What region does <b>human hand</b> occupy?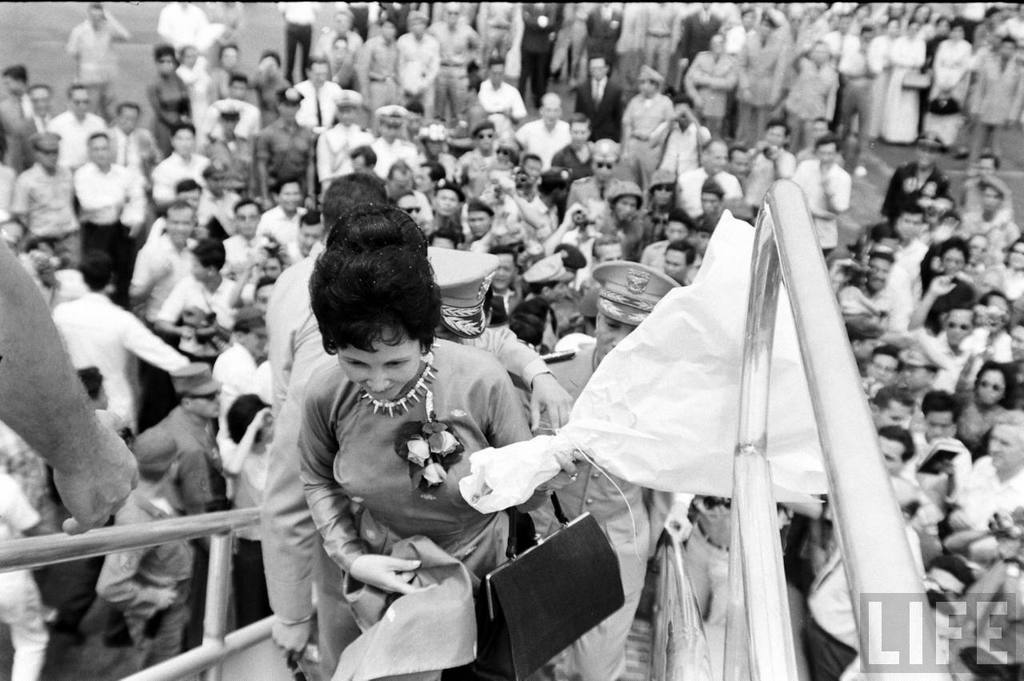
(left=531, top=445, right=592, bottom=492).
